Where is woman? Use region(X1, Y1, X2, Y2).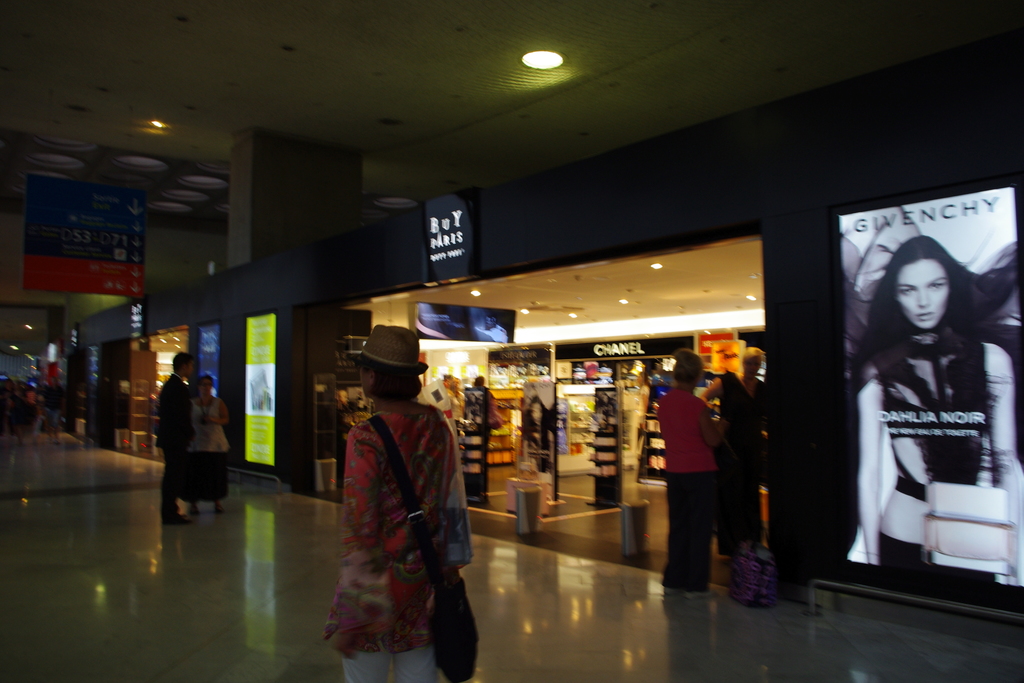
region(326, 318, 467, 682).
